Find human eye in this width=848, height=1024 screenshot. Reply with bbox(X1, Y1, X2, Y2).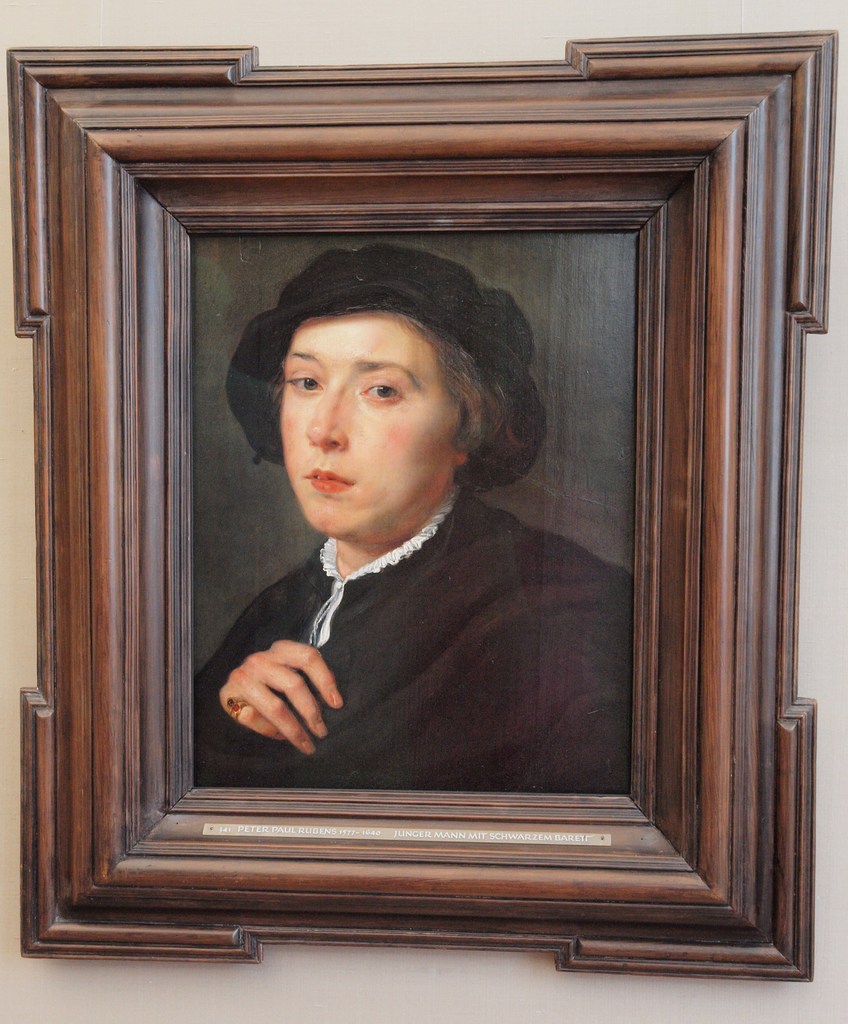
bbox(289, 369, 323, 400).
